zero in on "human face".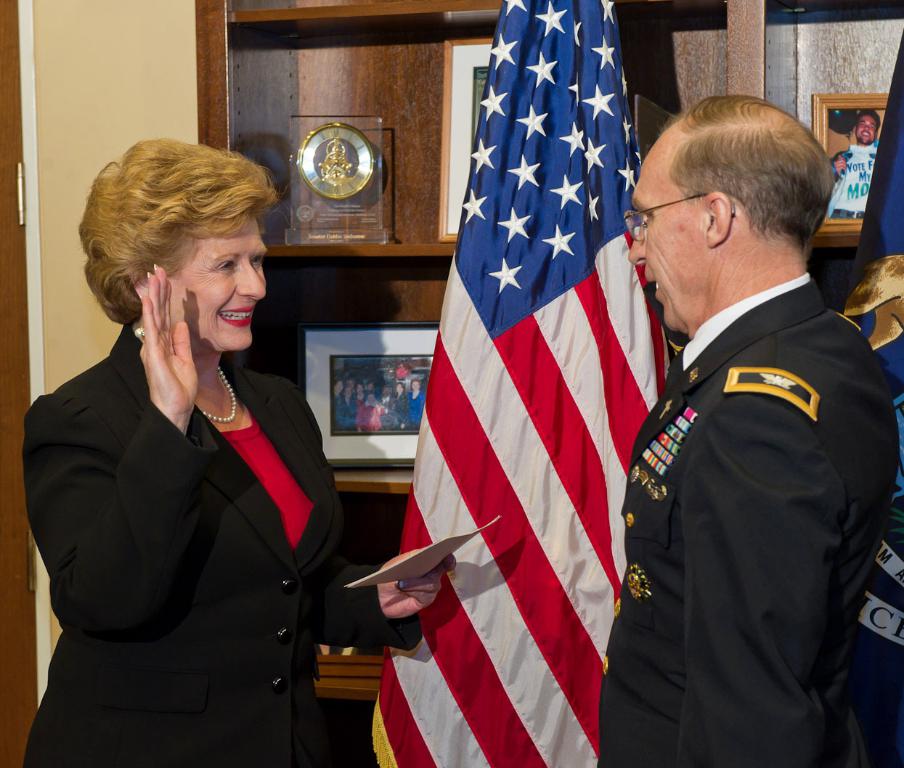
Zeroed in: bbox=(857, 110, 878, 139).
